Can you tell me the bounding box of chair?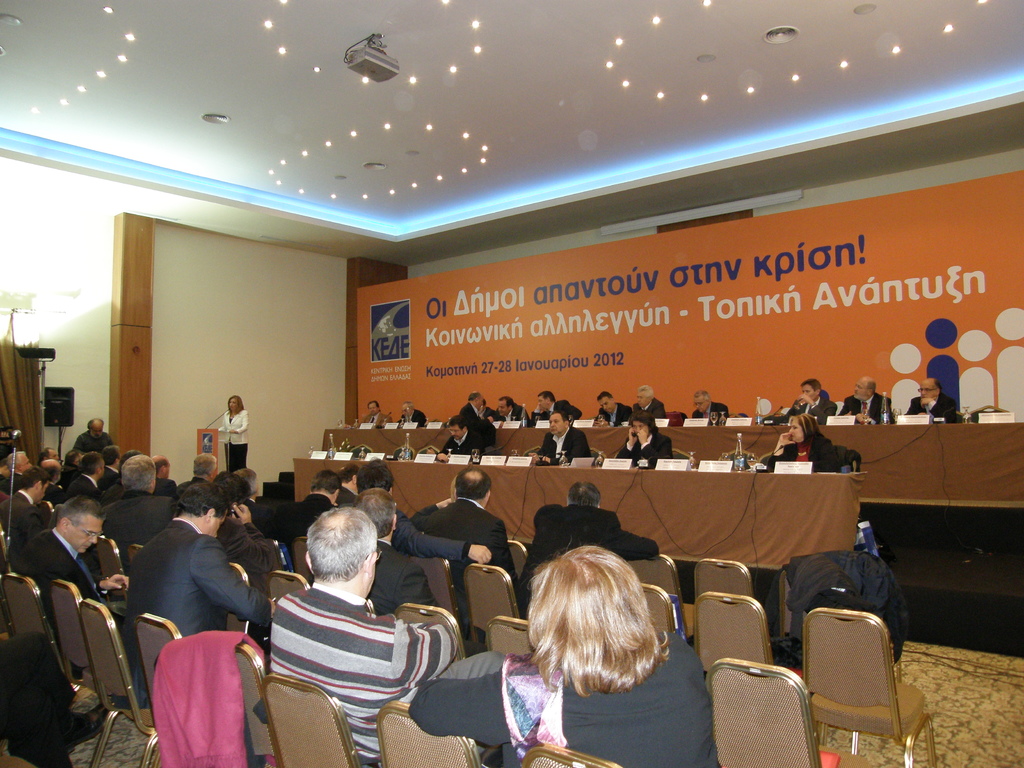
x1=260 y1=669 x2=362 y2=767.
